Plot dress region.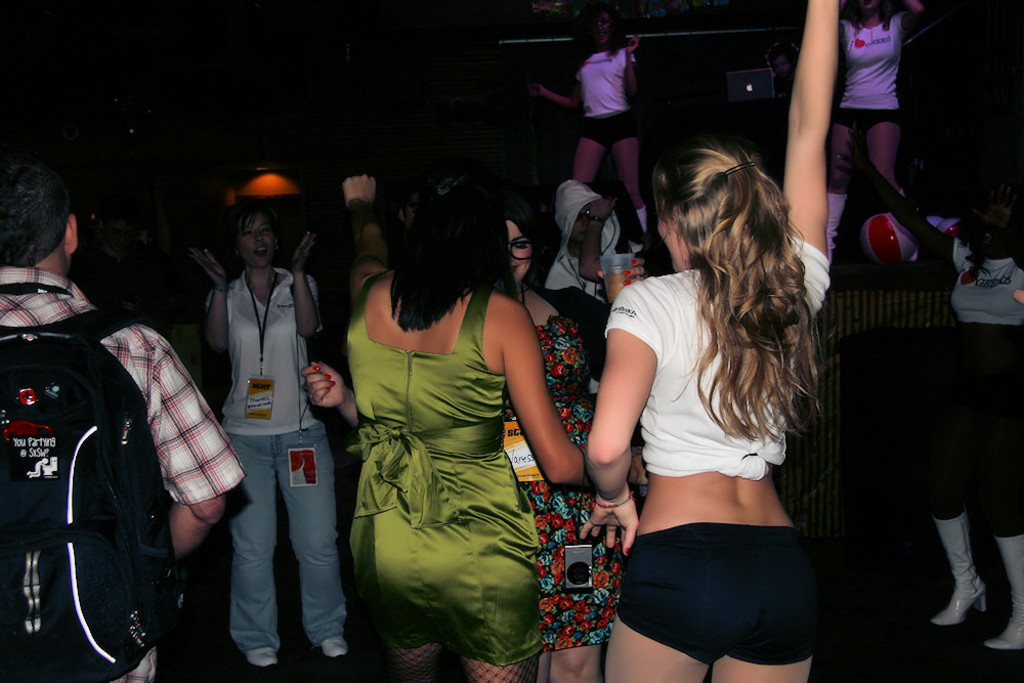
Plotted at Rect(504, 318, 626, 648).
